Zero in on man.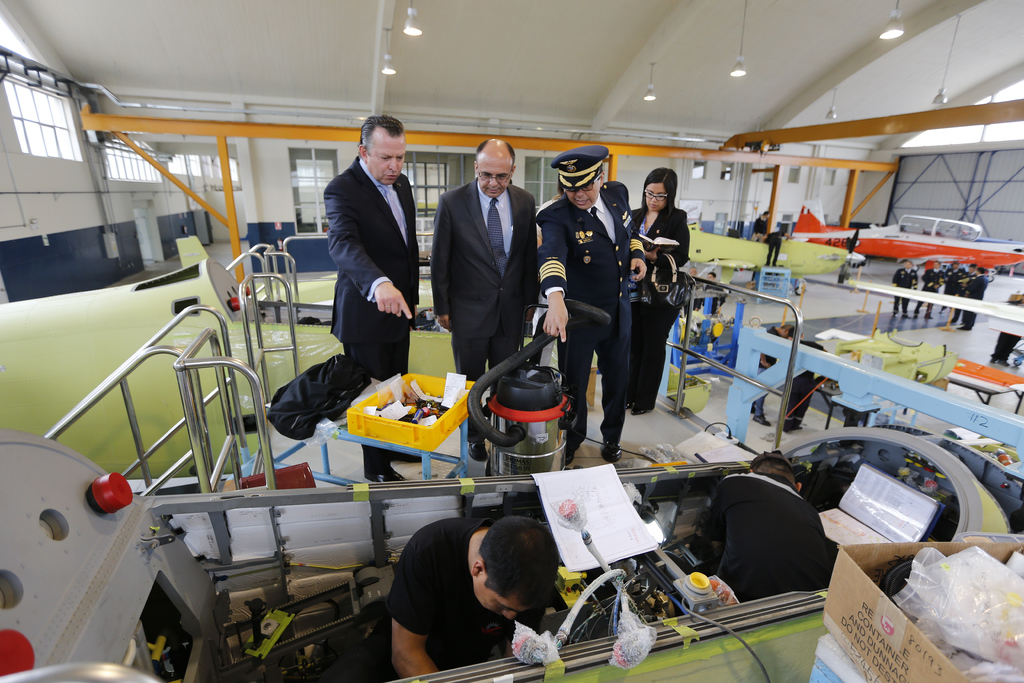
Zeroed in: BBox(431, 135, 545, 463).
